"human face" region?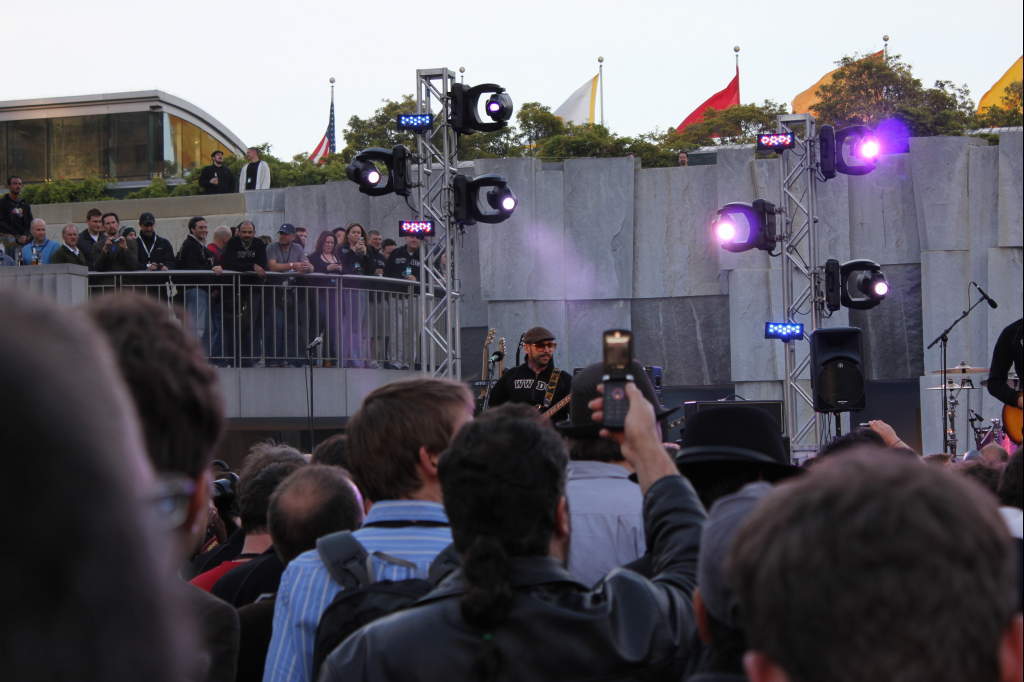
(left=370, top=235, right=381, bottom=247)
